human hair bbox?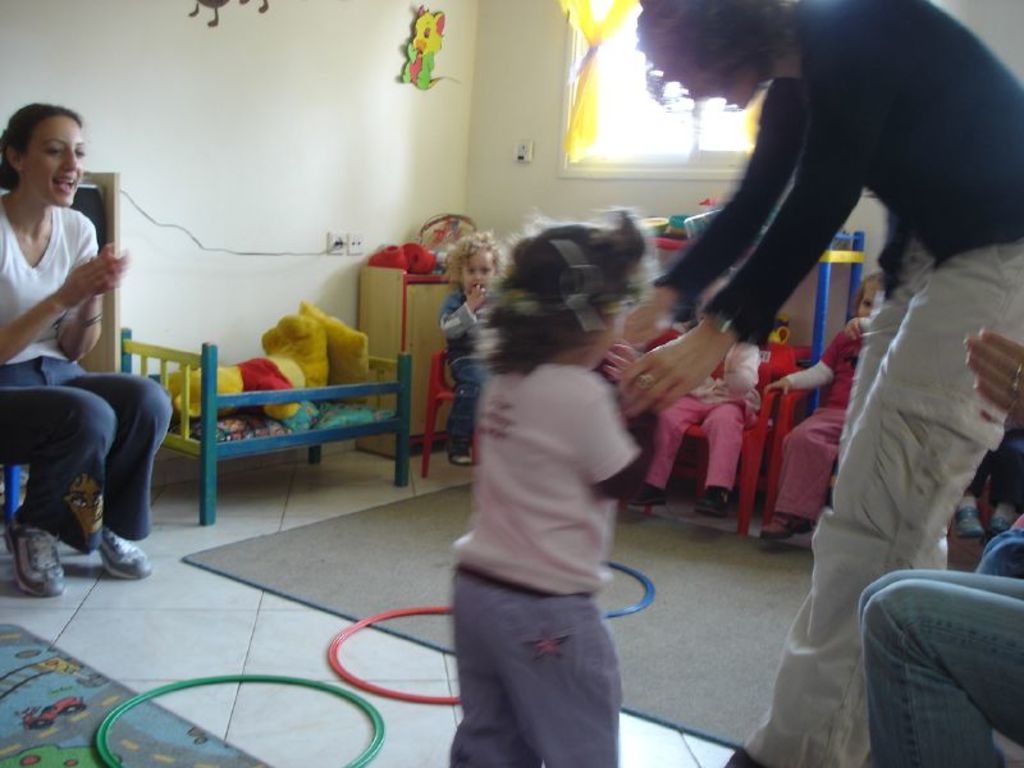
l=640, t=0, r=785, b=95
